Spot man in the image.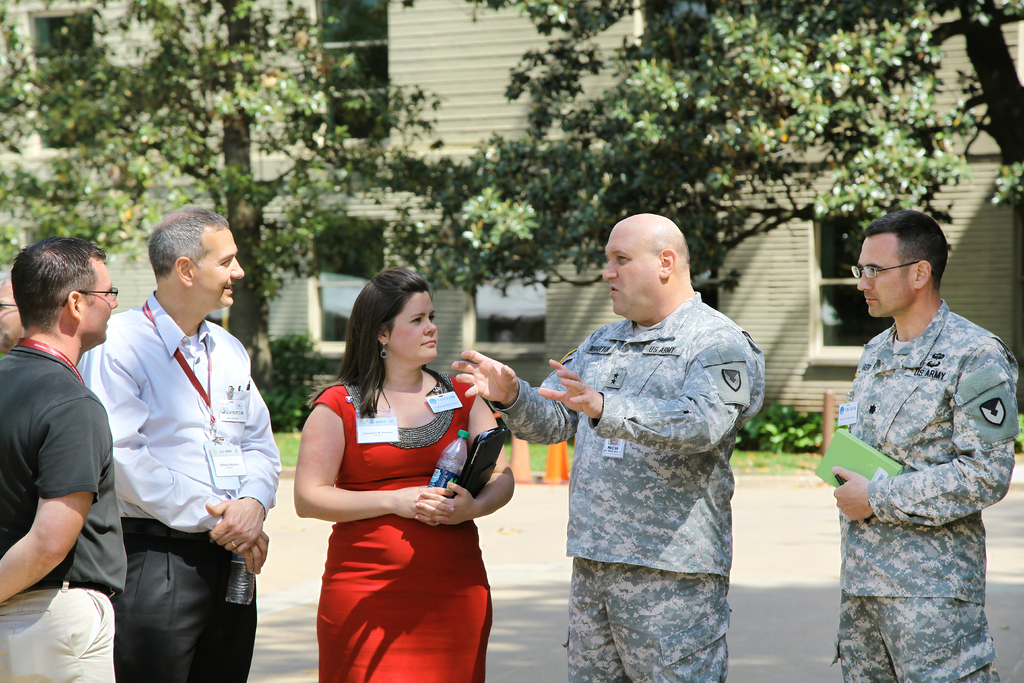
man found at (left=452, top=211, right=766, bottom=682).
